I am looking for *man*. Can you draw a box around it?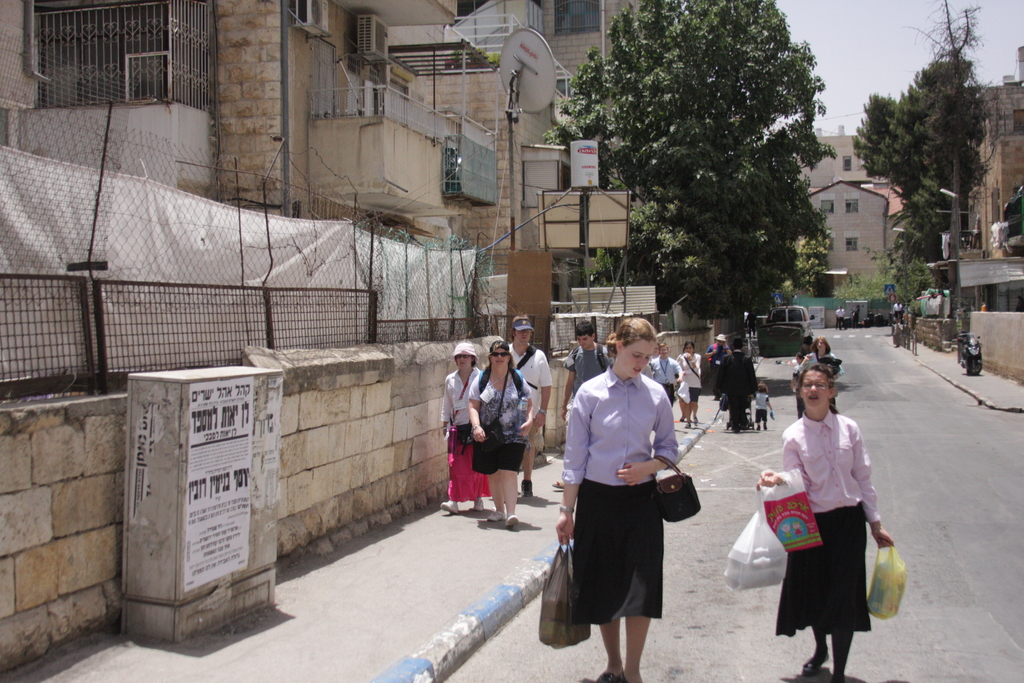
Sure, the bounding box is 740,308,758,341.
